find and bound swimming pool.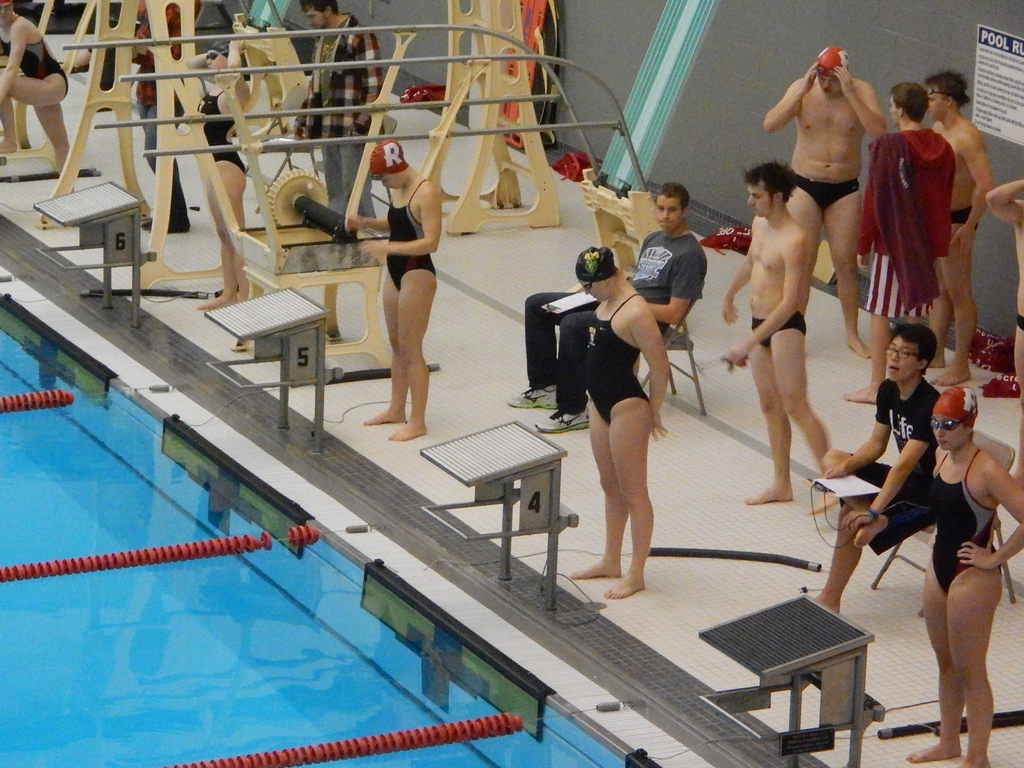
Bound: 0:291:650:767.
